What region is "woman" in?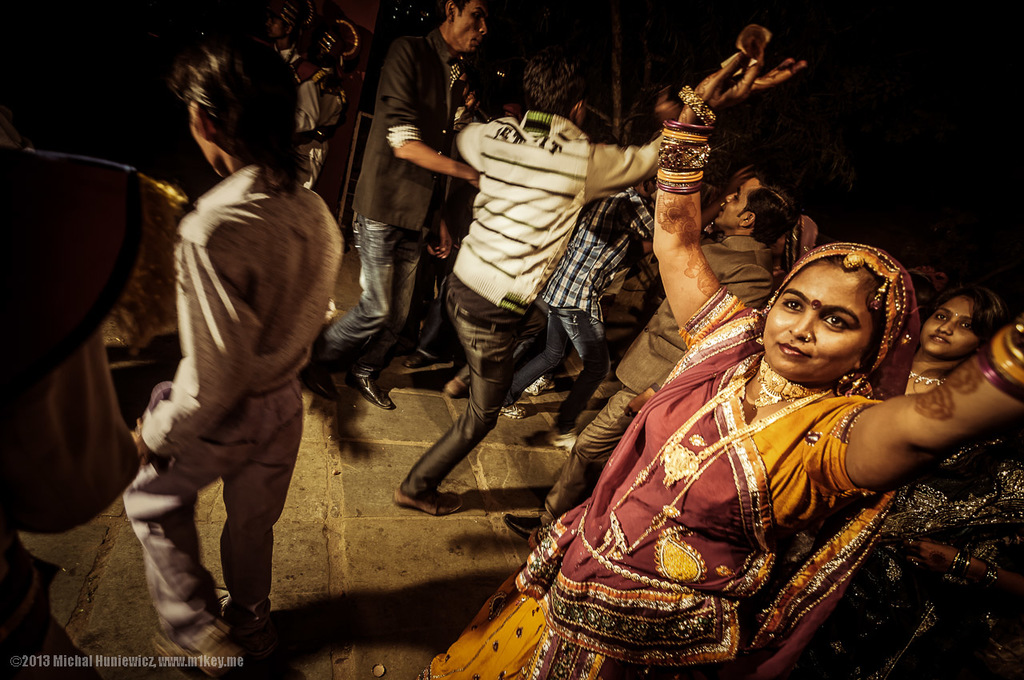
left=342, top=0, right=1023, bottom=679.
